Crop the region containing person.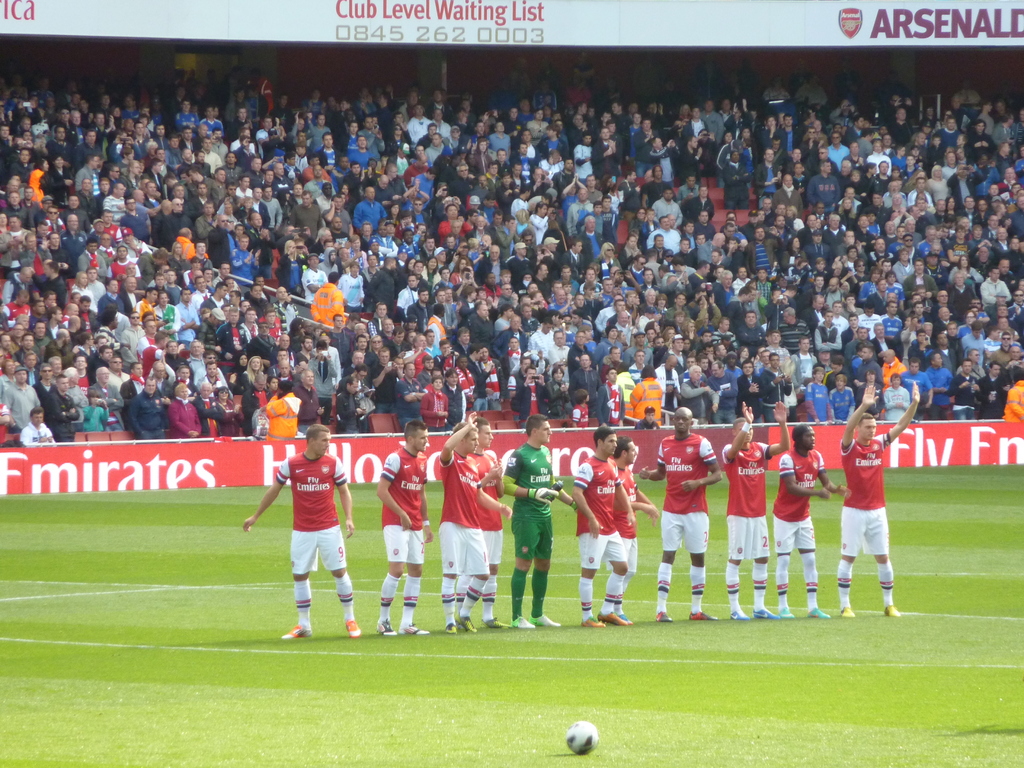
Crop region: <bbox>588, 363, 625, 420</bbox>.
